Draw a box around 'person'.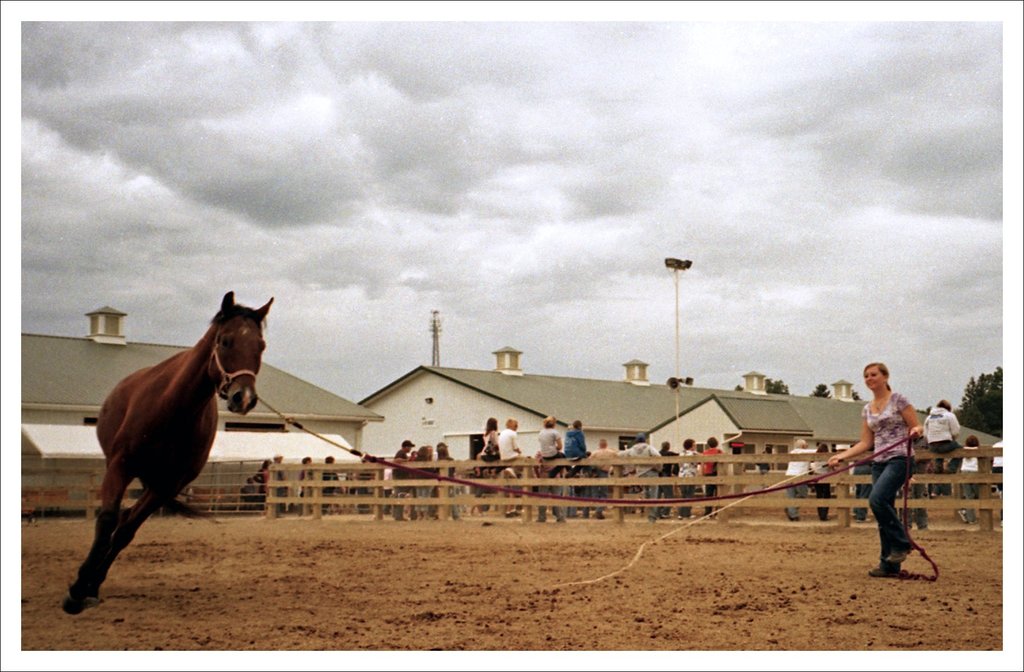
556, 412, 586, 465.
